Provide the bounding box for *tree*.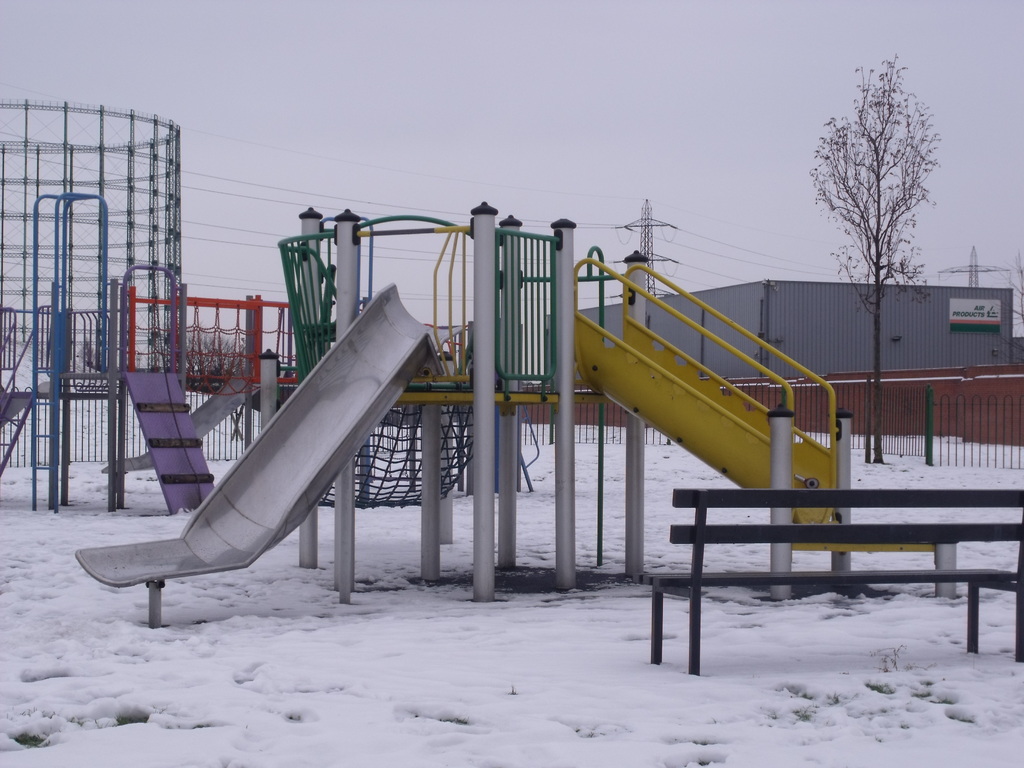
<region>984, 244, 1023, 337</region>.
